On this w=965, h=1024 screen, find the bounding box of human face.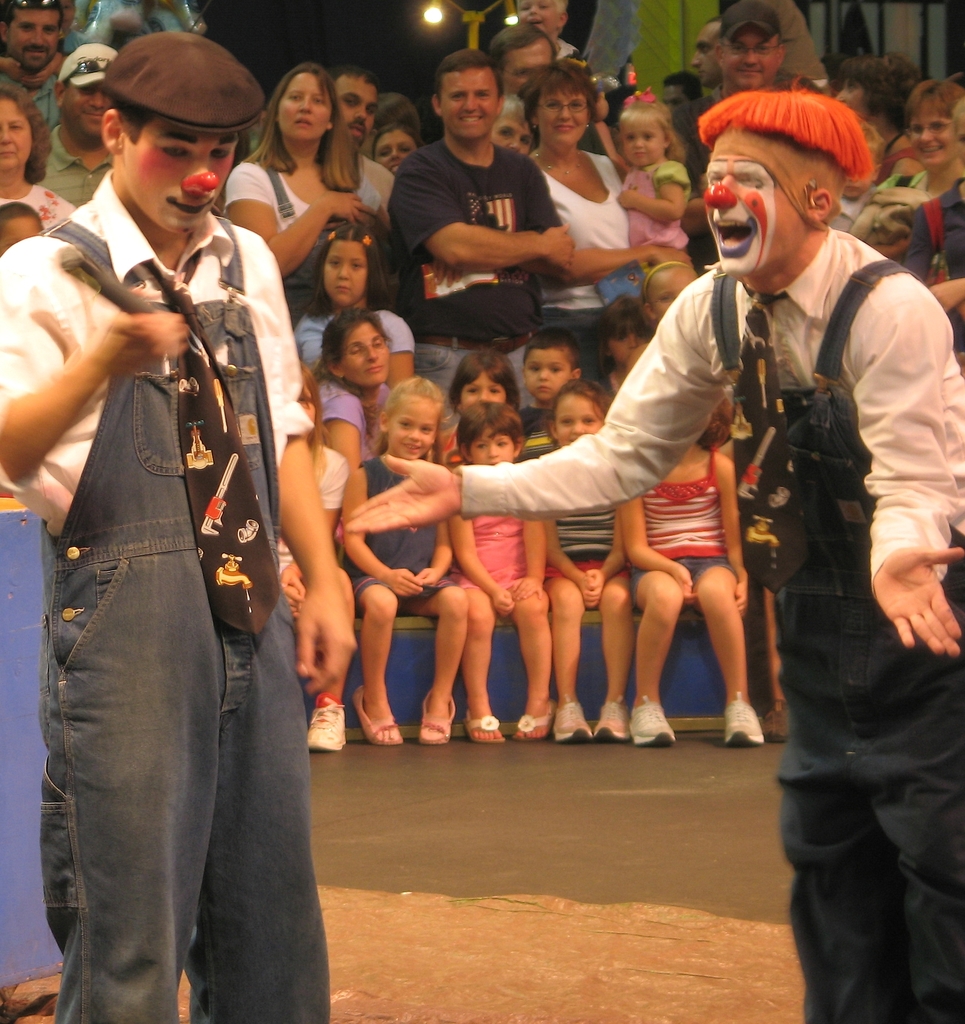
Bounding box: left=8, top=1, right=61, bottom=87.
